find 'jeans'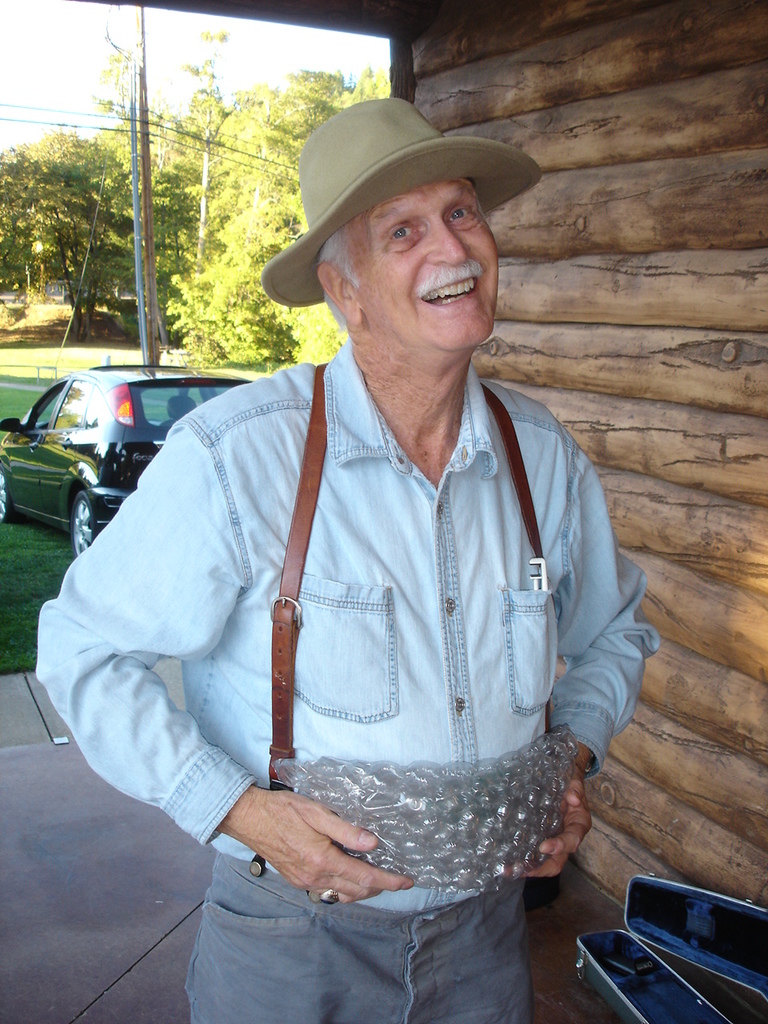
(26, 343, 659, 914)
